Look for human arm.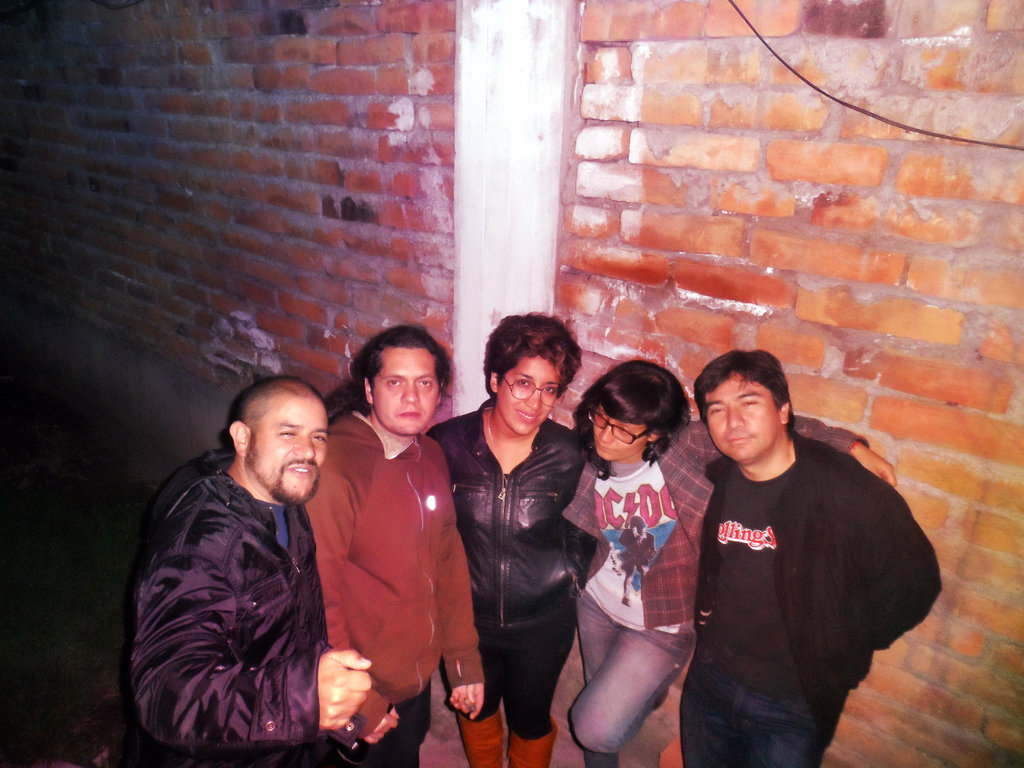
Found: BBox(856, 460, 950, 648).
